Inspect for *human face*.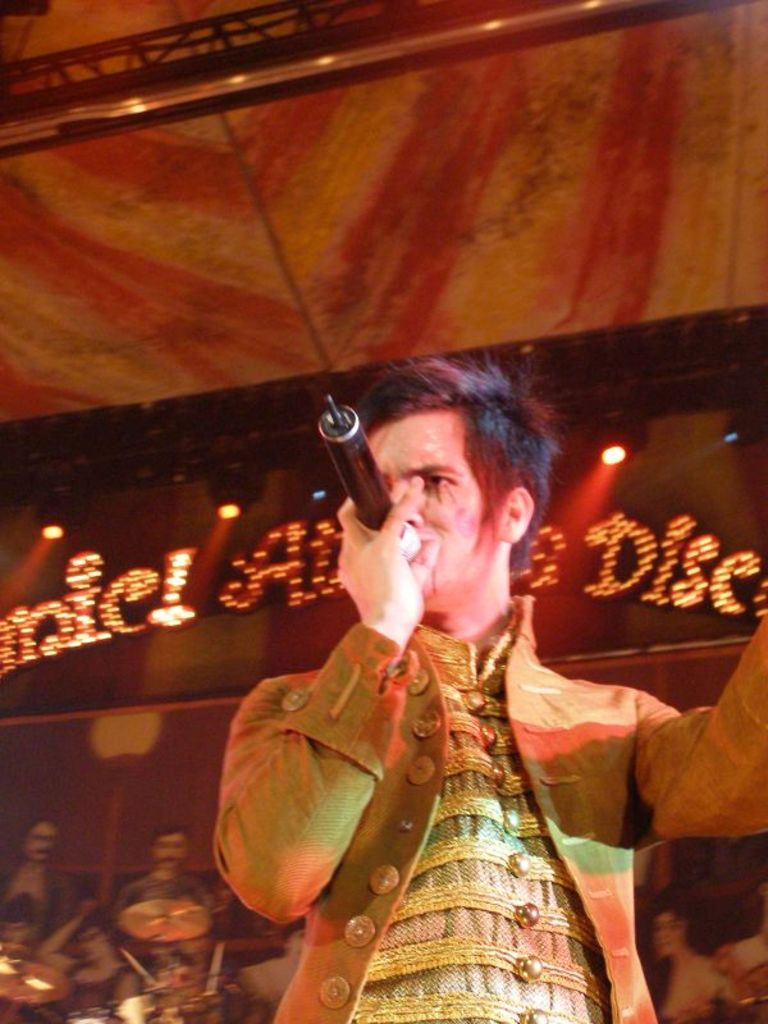
Inspection: Rect(81, 928, 106, 959).
